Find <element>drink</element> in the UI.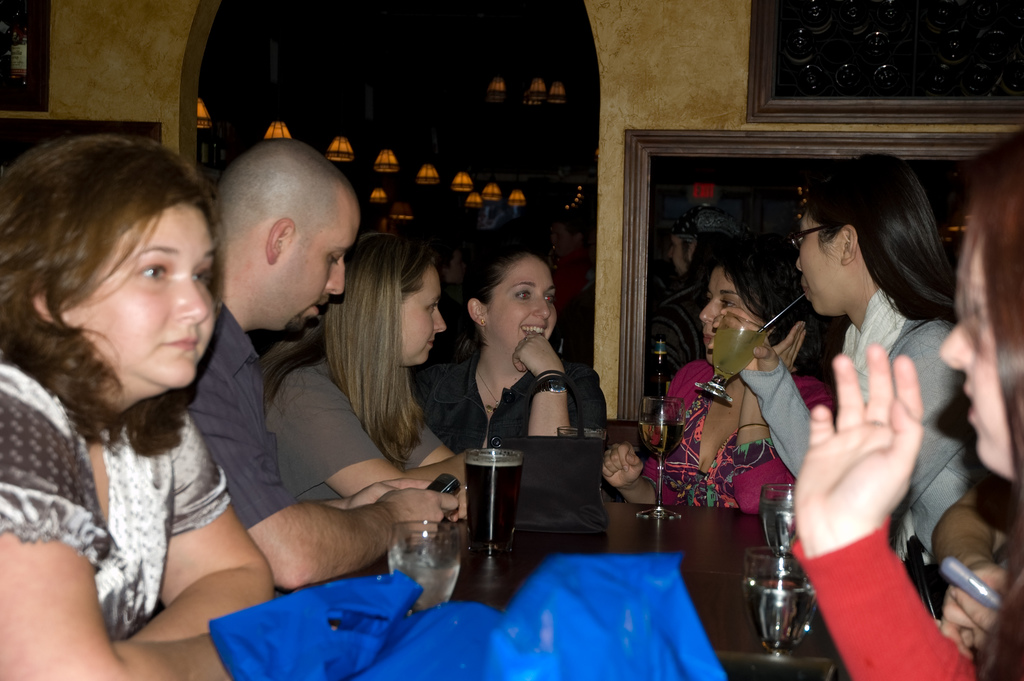
UI element at BBox(699, 311, 760, 407).
